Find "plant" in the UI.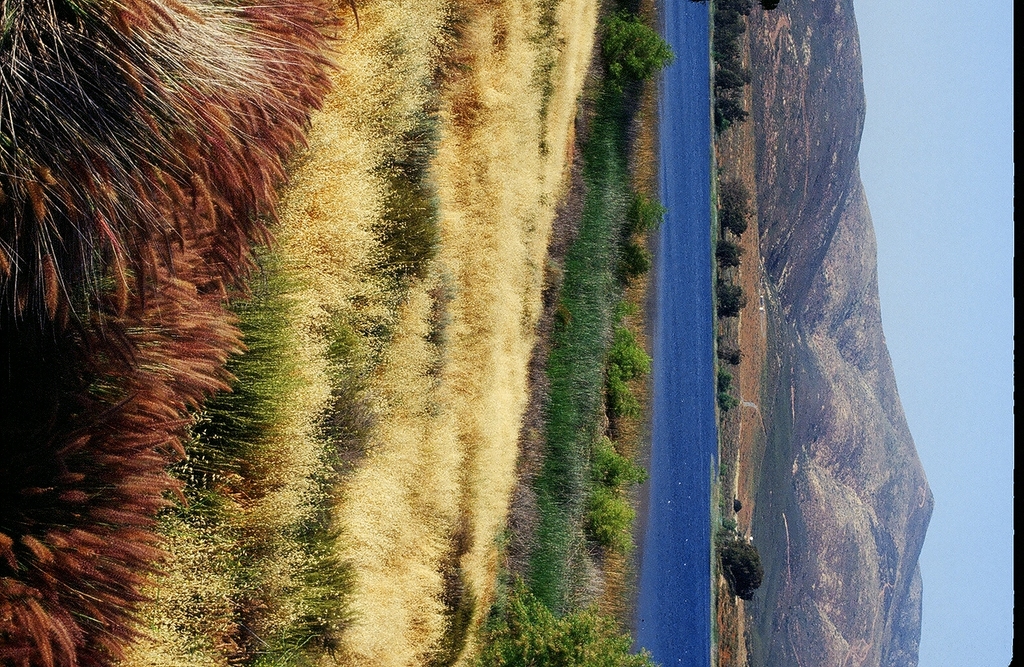
UI element at 733, 501, 743, 511.
